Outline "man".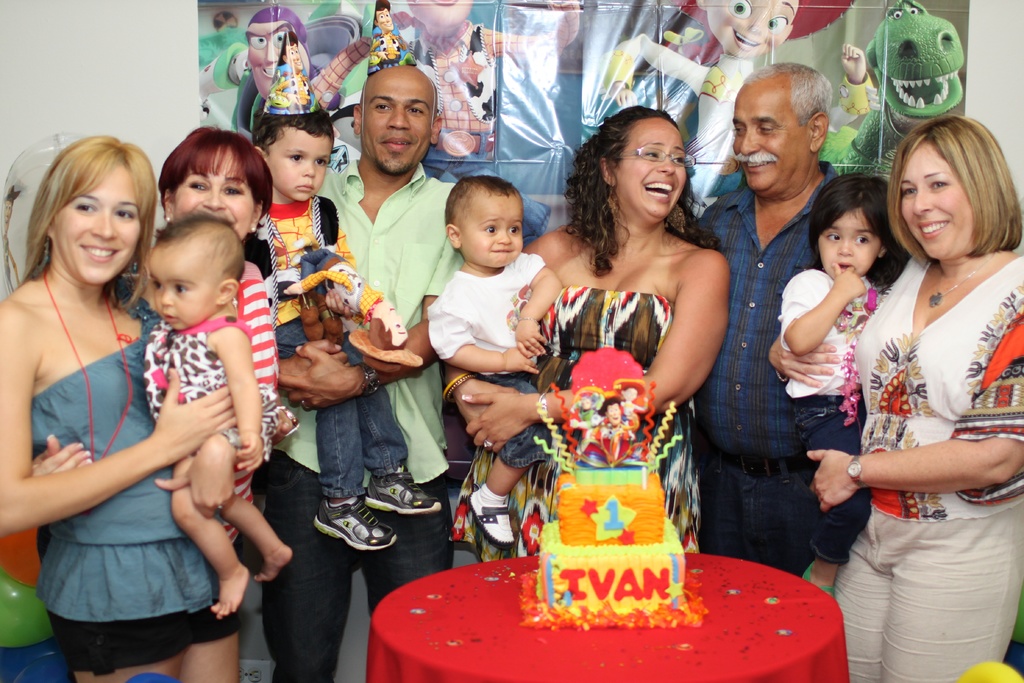
Outline: bbox=[249, 65, 480, 682].
